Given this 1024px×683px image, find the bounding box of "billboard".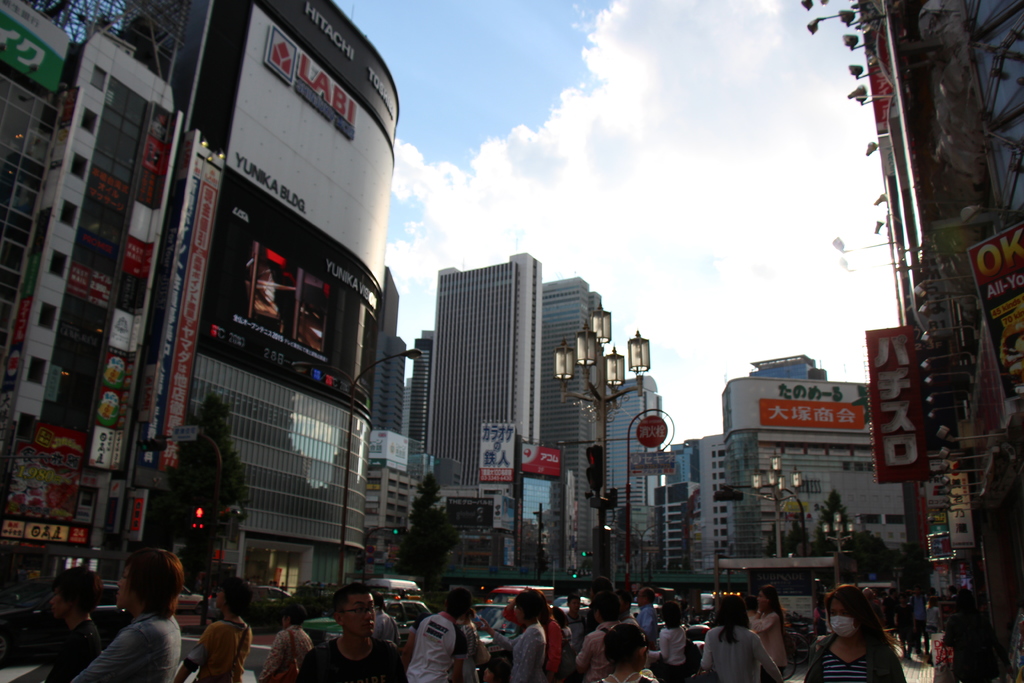
{"x1": 1, "y1": 0, "x2": 75, "y2": 94}.
